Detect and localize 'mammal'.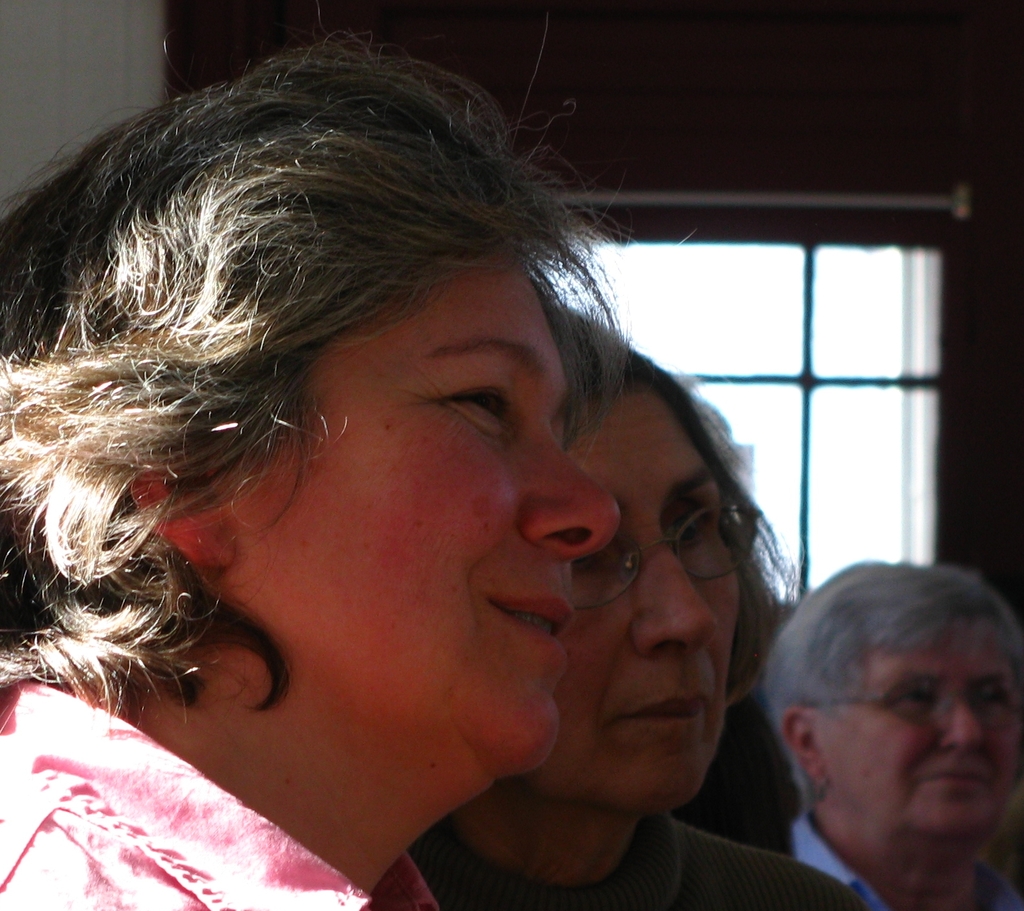
Localized at <box>408,309,863,910</box>.
